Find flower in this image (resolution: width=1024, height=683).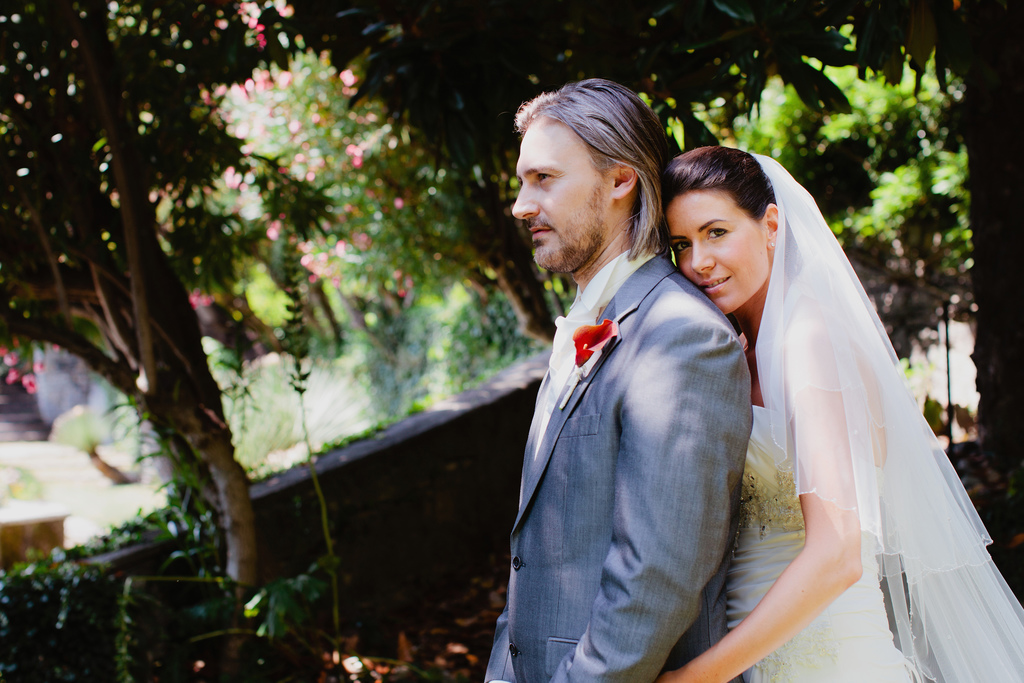
{"x1": 565, "y1": 321, "x2": 621, "y2": 370}.
